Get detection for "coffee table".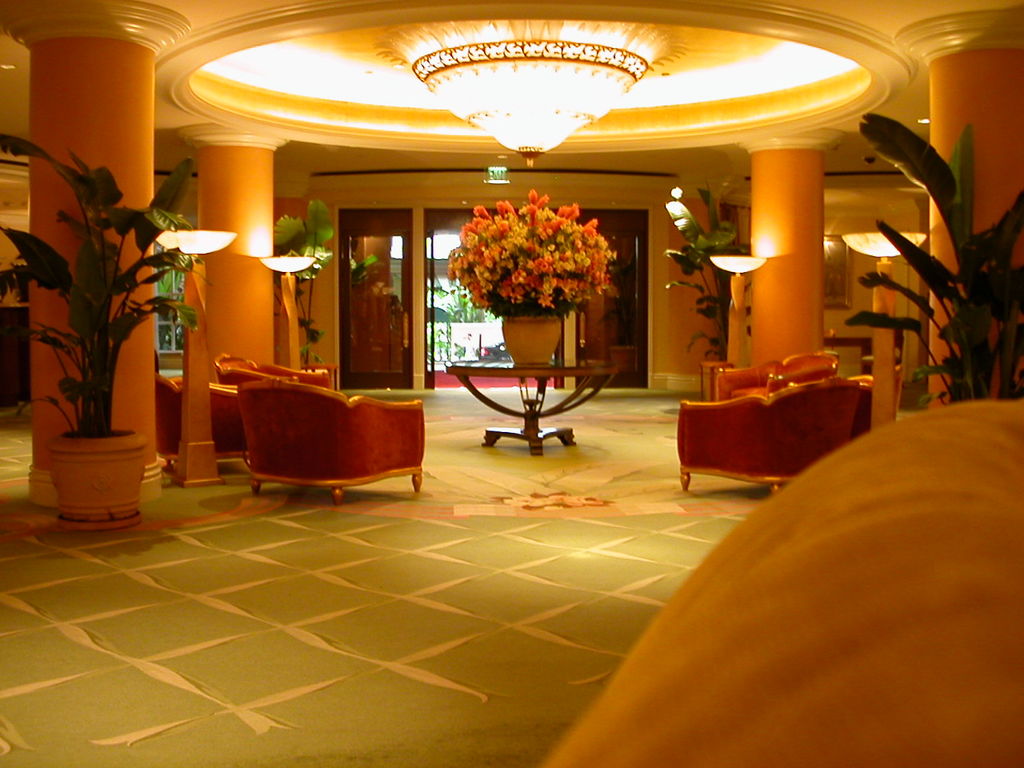
Detection: [left=454, top=357, right=625, bottom=450].
